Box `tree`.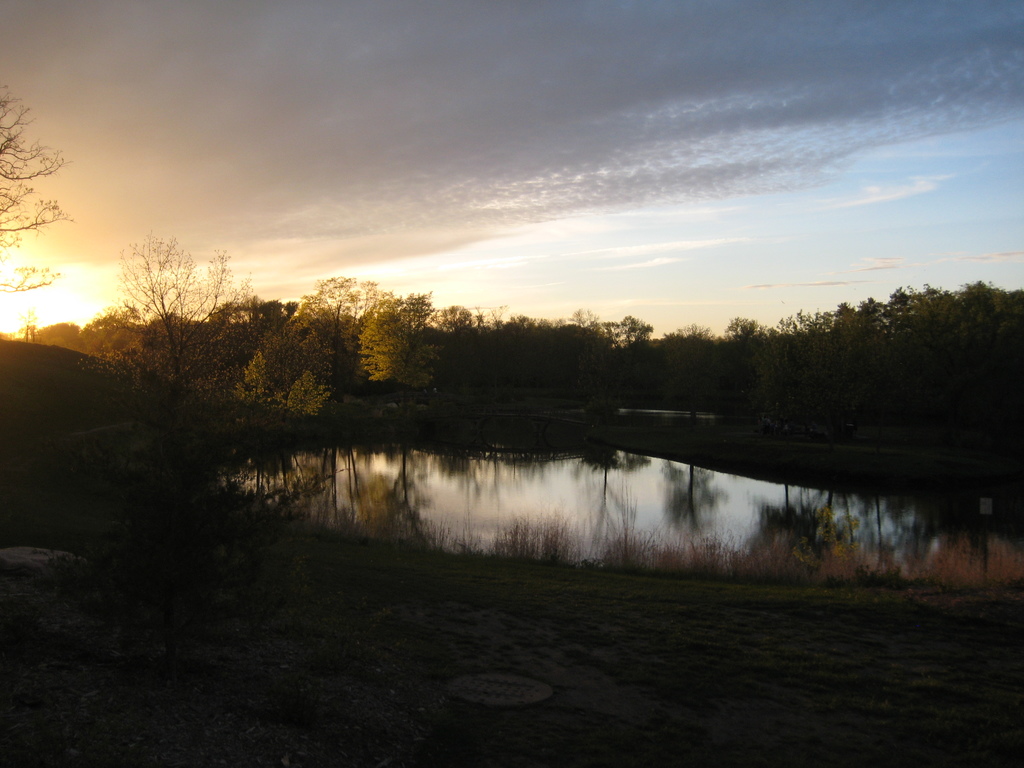
bbox=(0, 89, 75, 301).
